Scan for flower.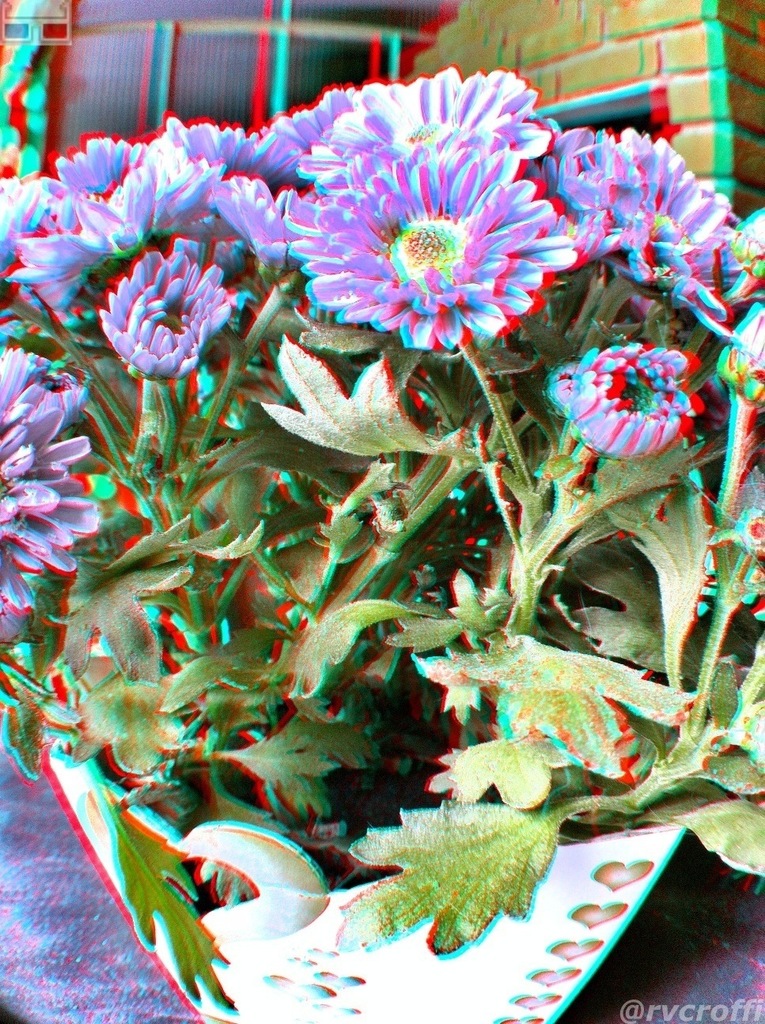
Scan result: <region>568, 348, 688, 452</region>.
